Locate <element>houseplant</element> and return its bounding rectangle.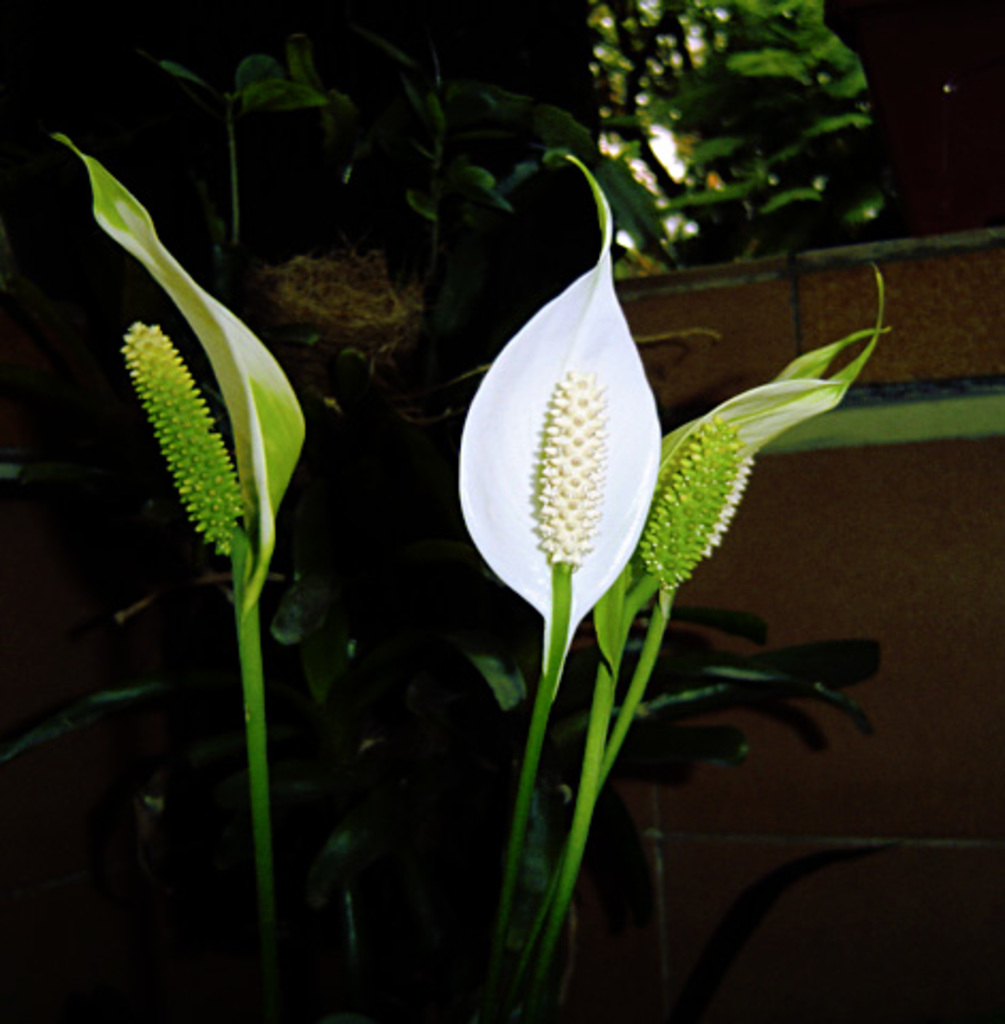
bbox=[0, 154, 868, 1022].
